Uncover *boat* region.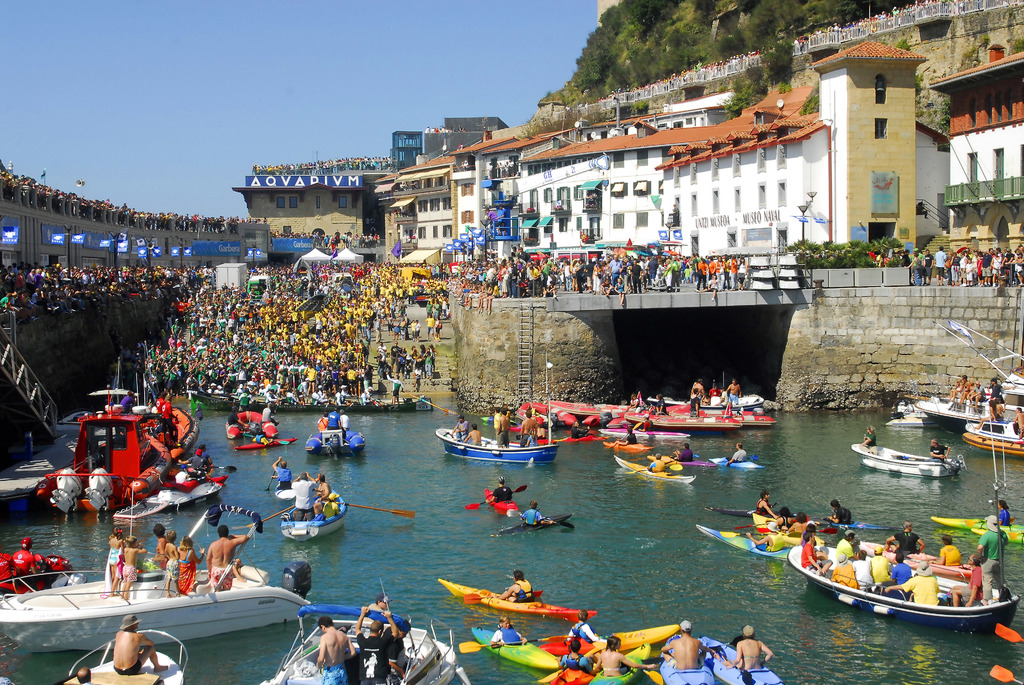
Uncovered: BBox(64, 631, 188, 684).
